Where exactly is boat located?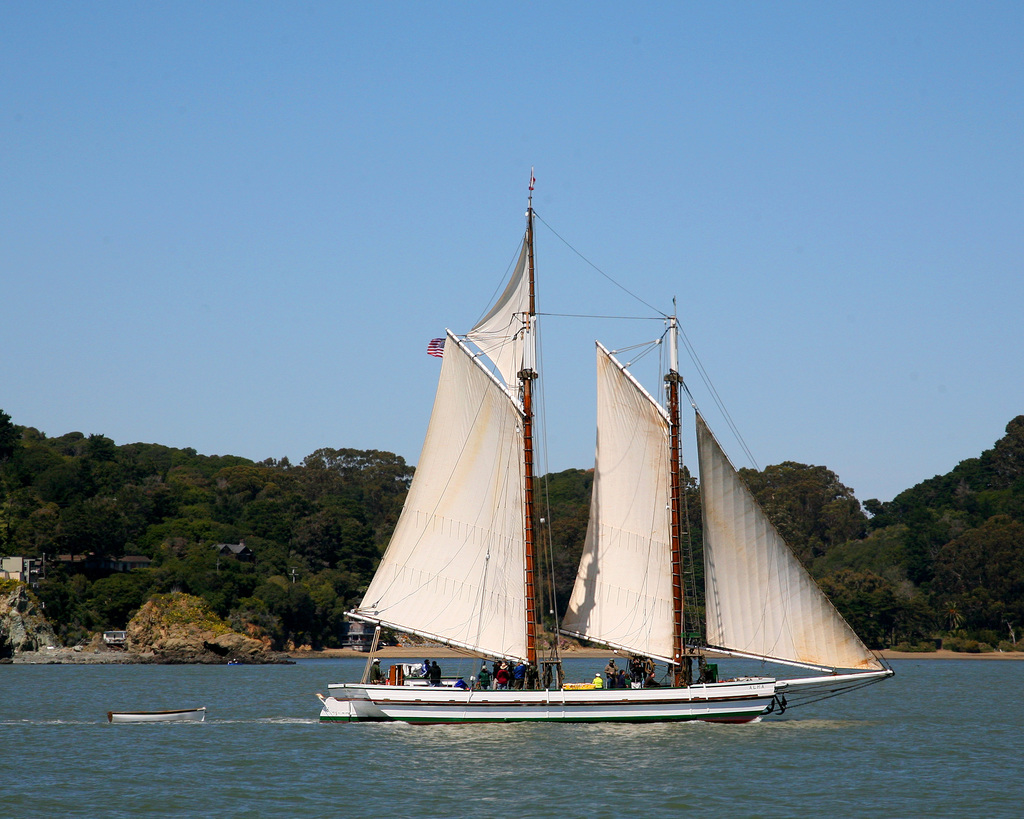
Its bounding box is 104, 708, 207, 727.
